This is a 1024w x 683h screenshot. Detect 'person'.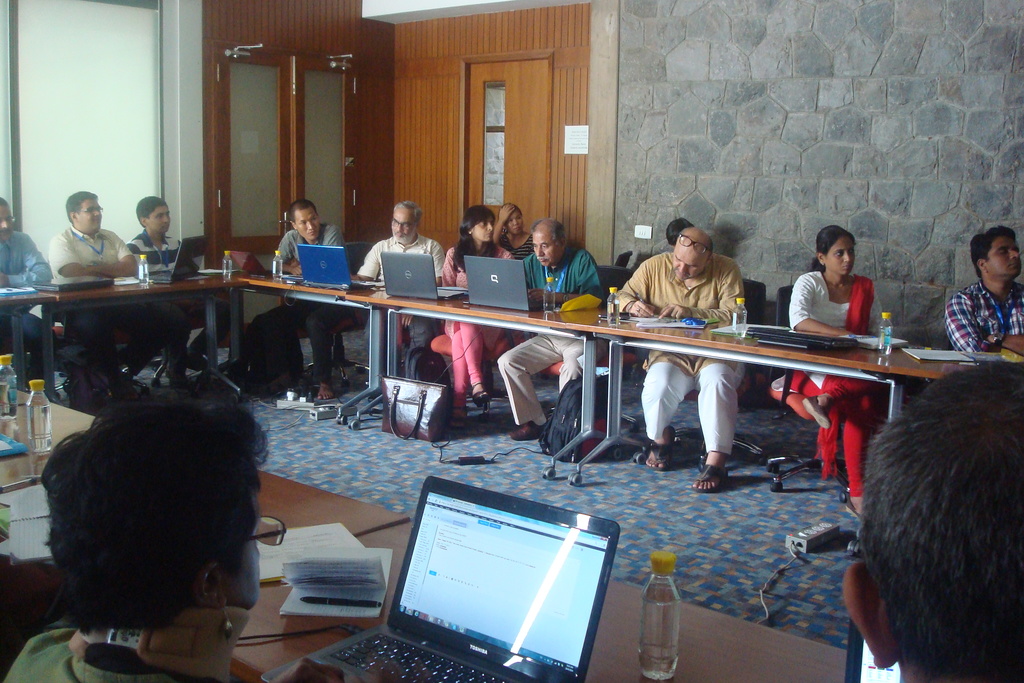
Rect(607, 234, 753, 494).
